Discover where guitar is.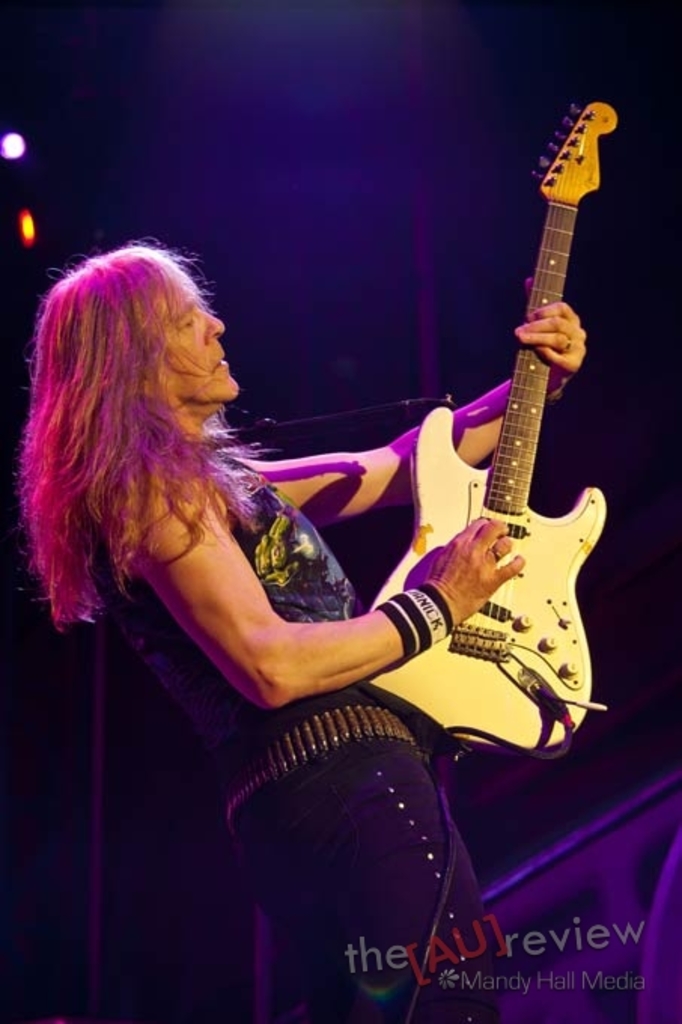
Discovered at 363/89/628/785.
